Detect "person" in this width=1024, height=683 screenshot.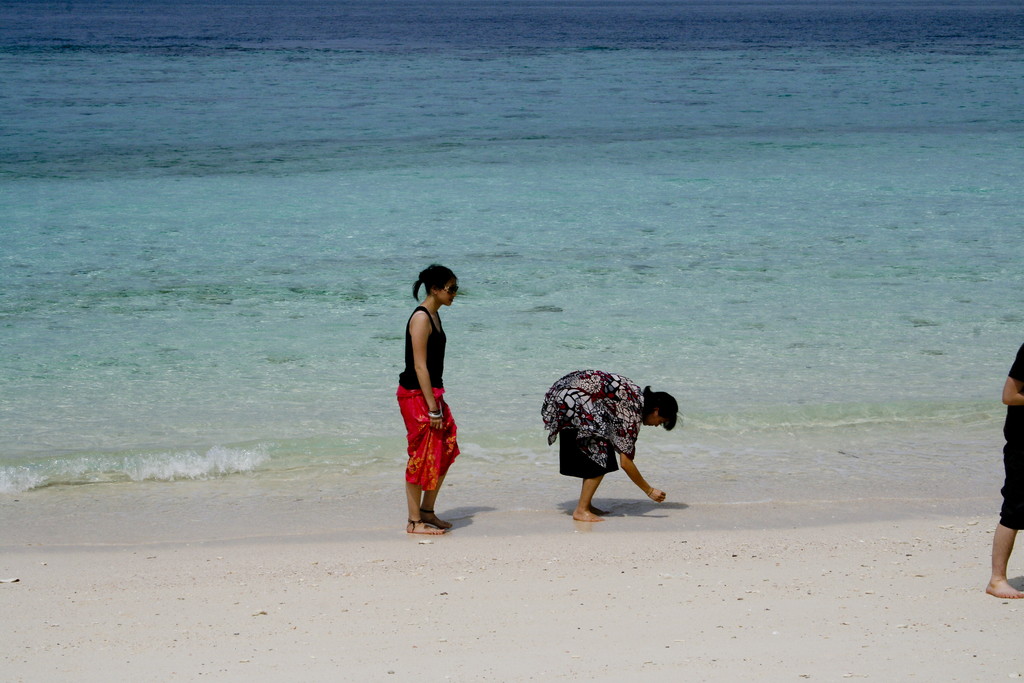
Detection: [397, 261, 464, 538].
